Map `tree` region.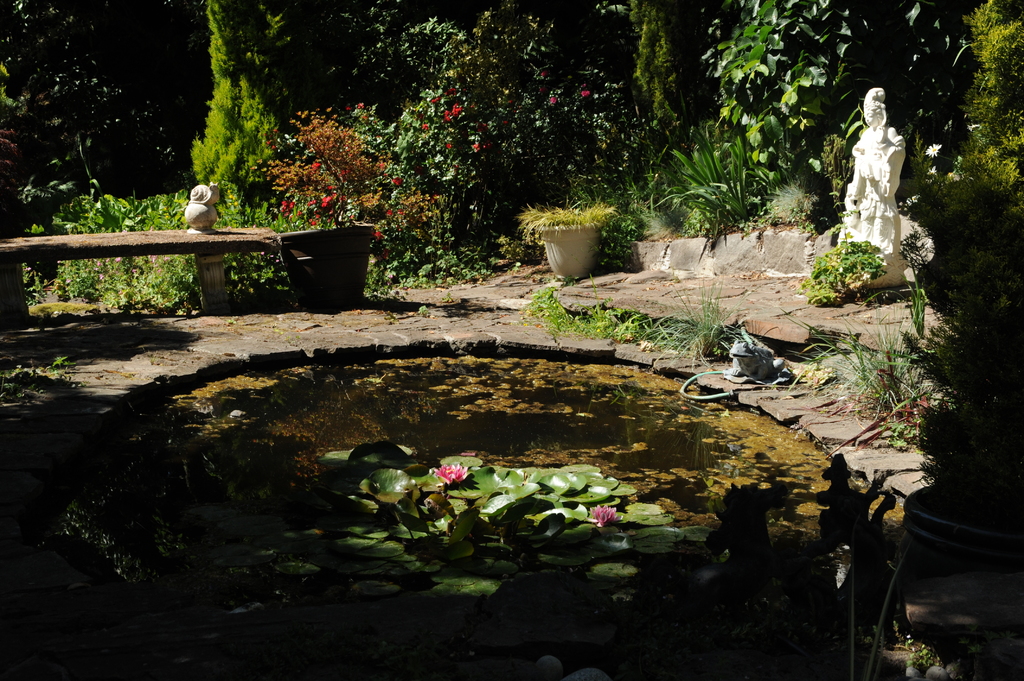
Mapped to crop(629, 0, 716, 203).
